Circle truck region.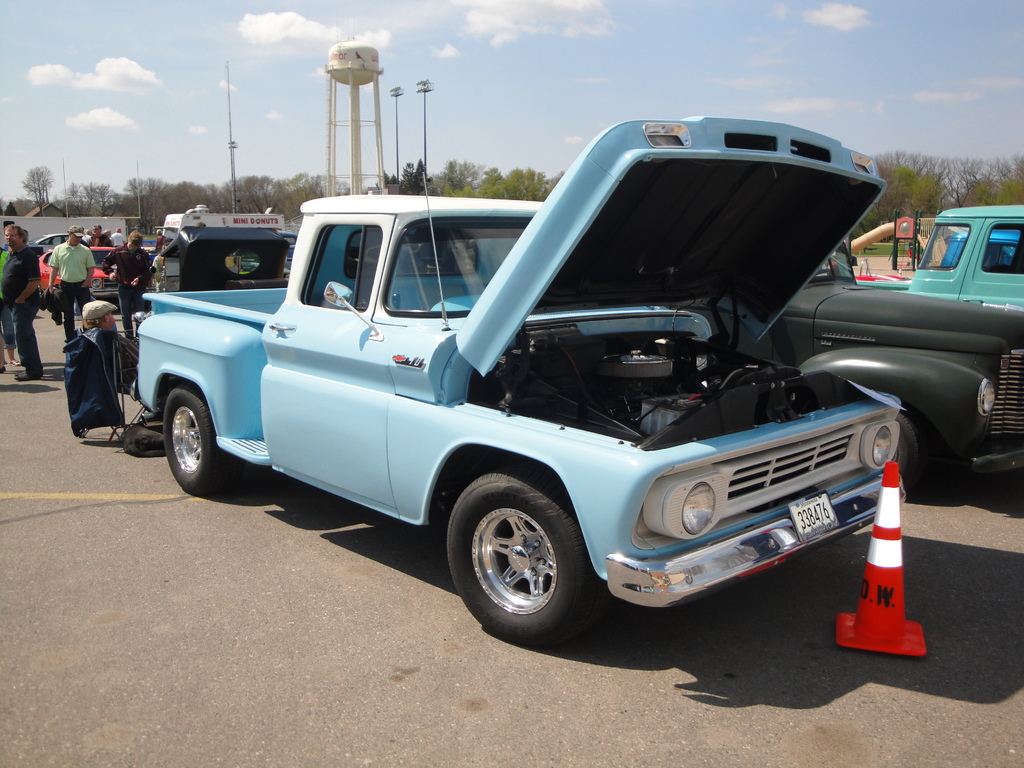
Region: (118,150,975,666).
